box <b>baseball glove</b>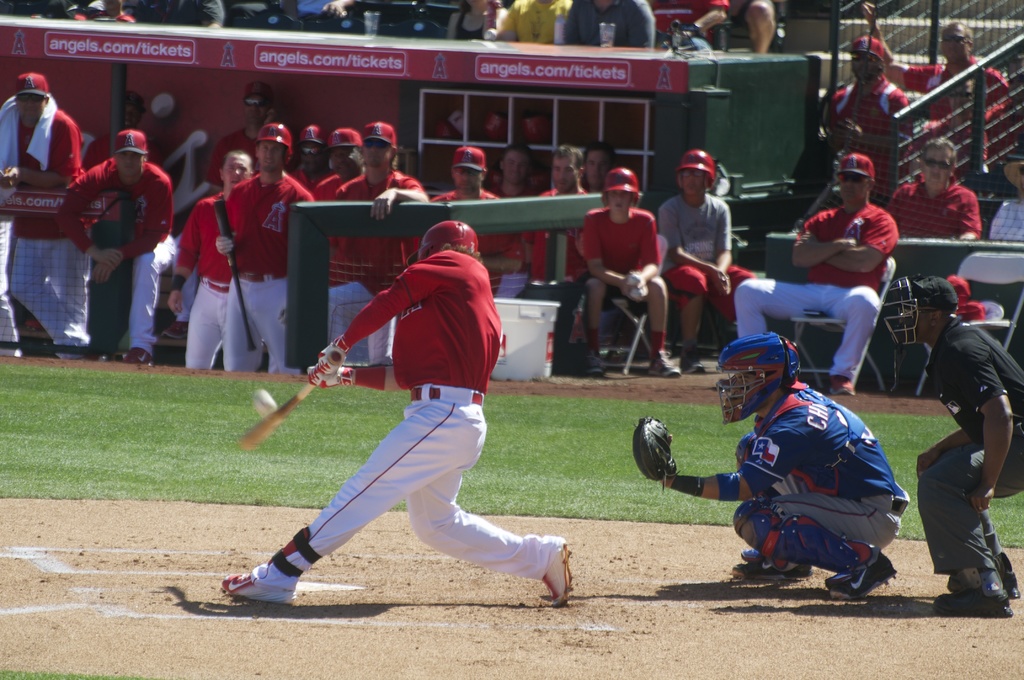
box=[632, 411, 681, 491]
